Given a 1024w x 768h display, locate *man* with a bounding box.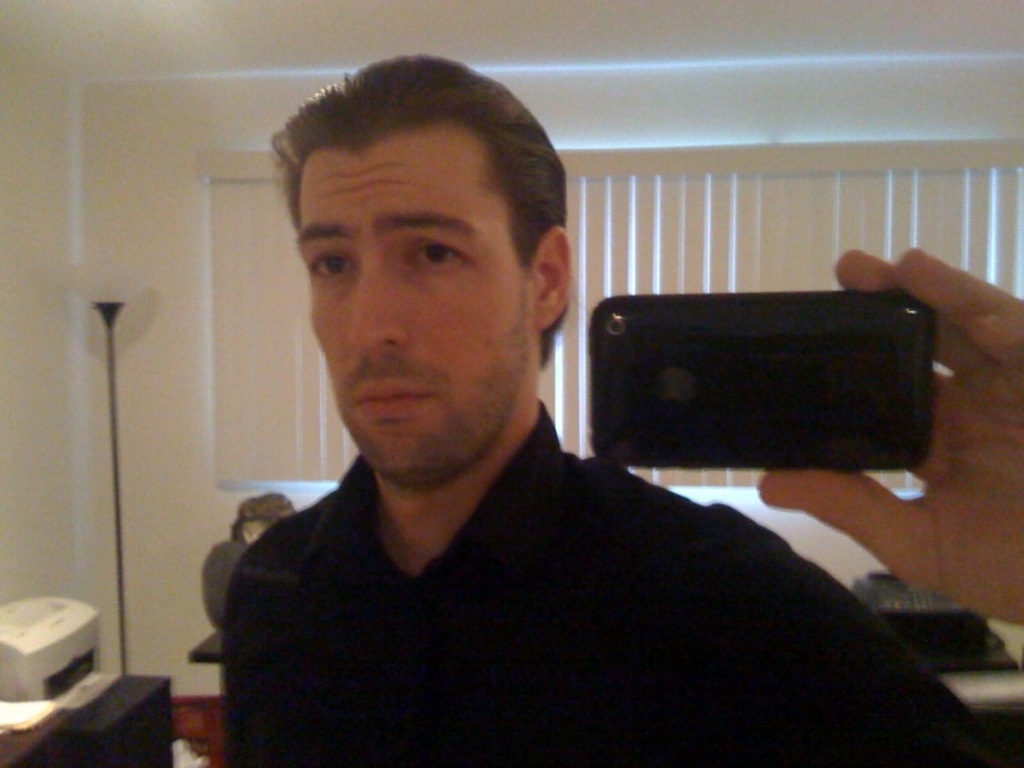
Located: bbox=[223, 52, 1023, 767].
